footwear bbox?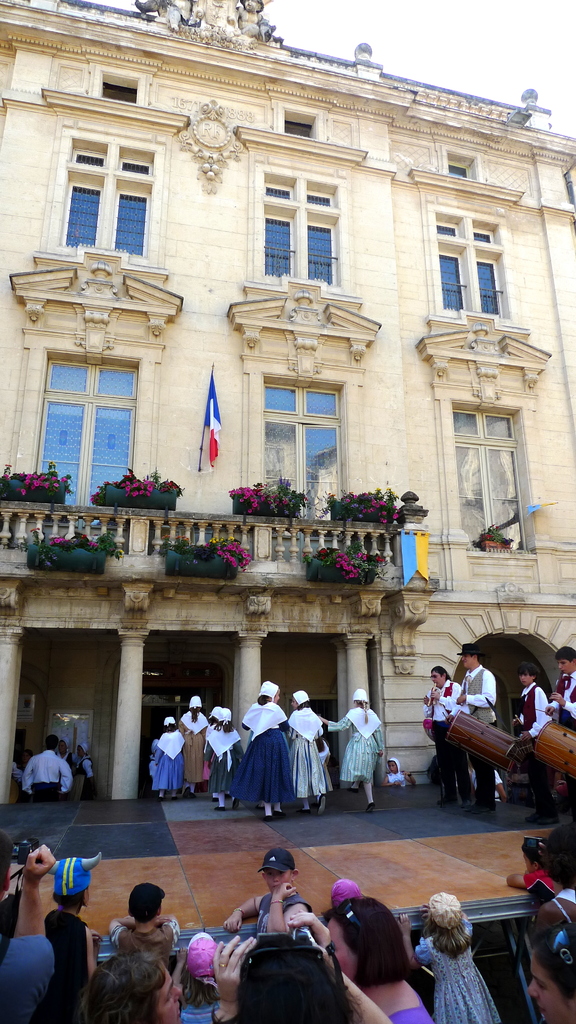
region(478, 807, 490, 814)
